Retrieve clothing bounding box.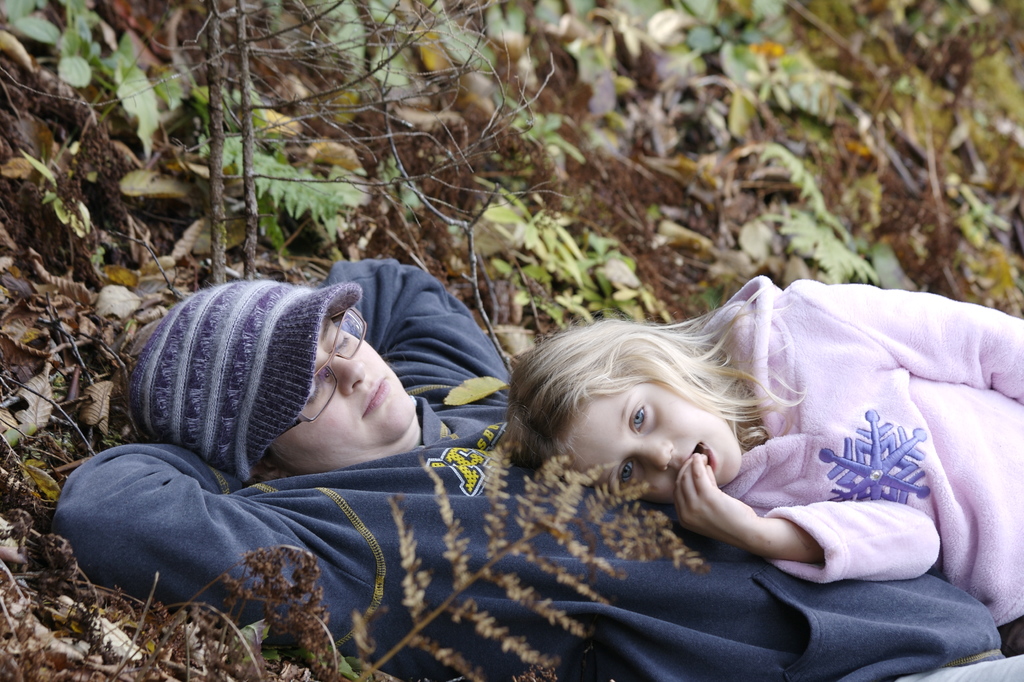
Bounding box: 721/278/1023/657.
